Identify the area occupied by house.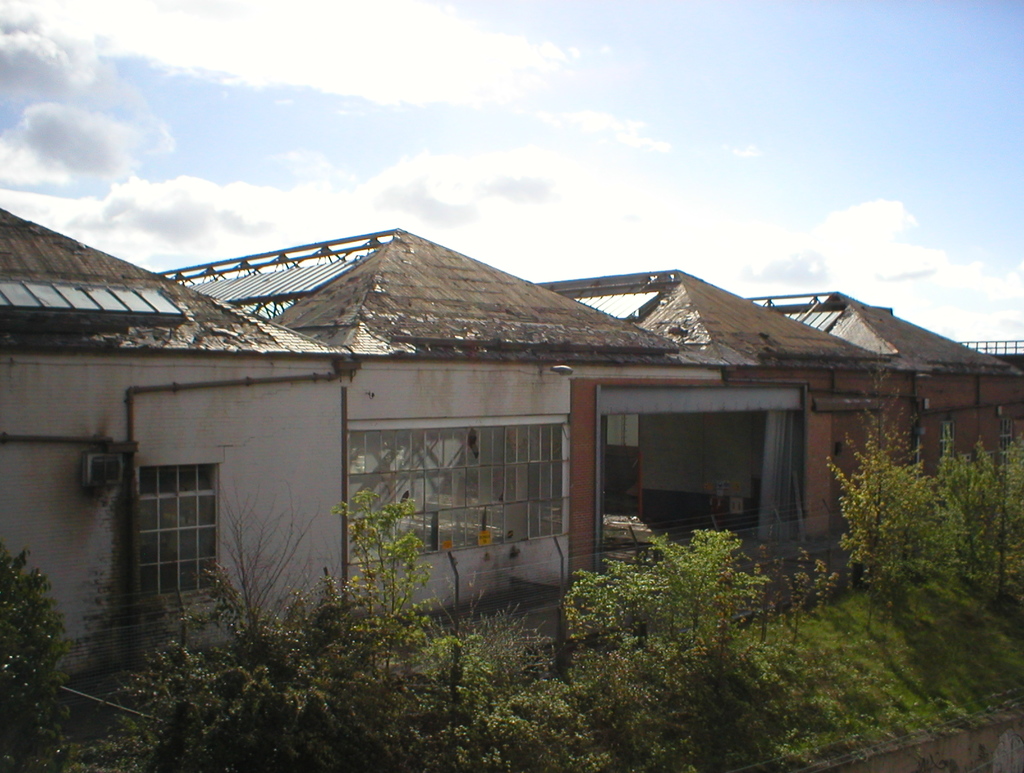
Area: (left=0, top=209, right=353, bottom=681).
